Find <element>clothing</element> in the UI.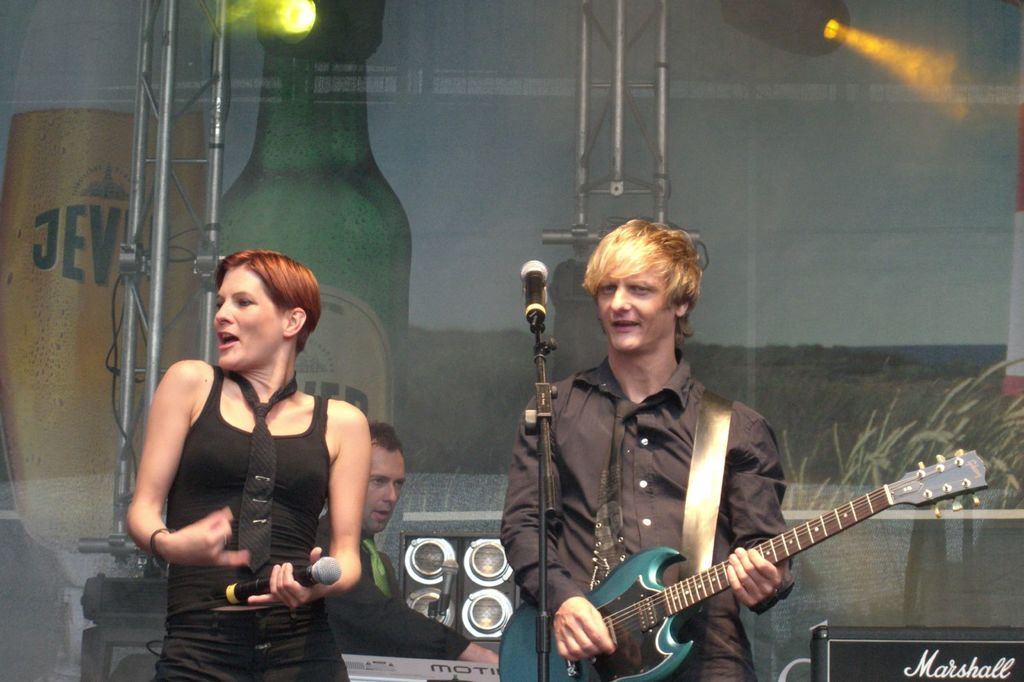
UI element at 307:506:468:656.
